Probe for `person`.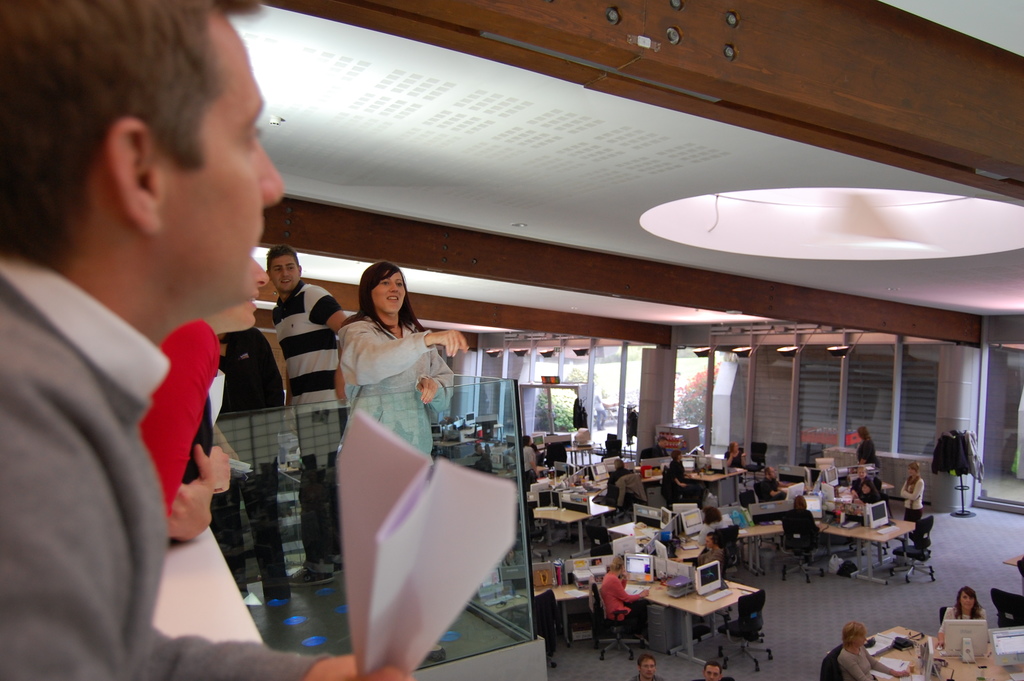
Probe result: [669, 450, 695, 485].
